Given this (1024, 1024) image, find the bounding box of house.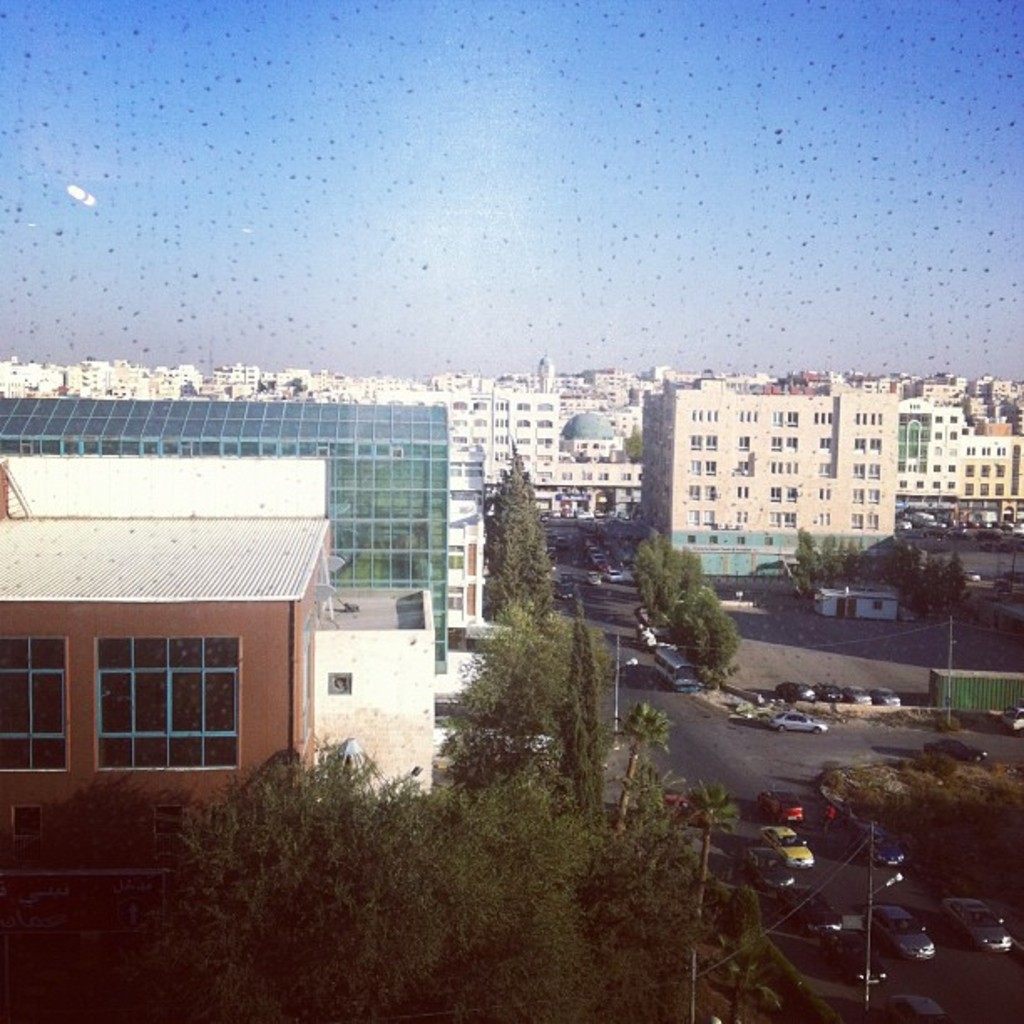
bbox=[532, 360, 554, 392].
